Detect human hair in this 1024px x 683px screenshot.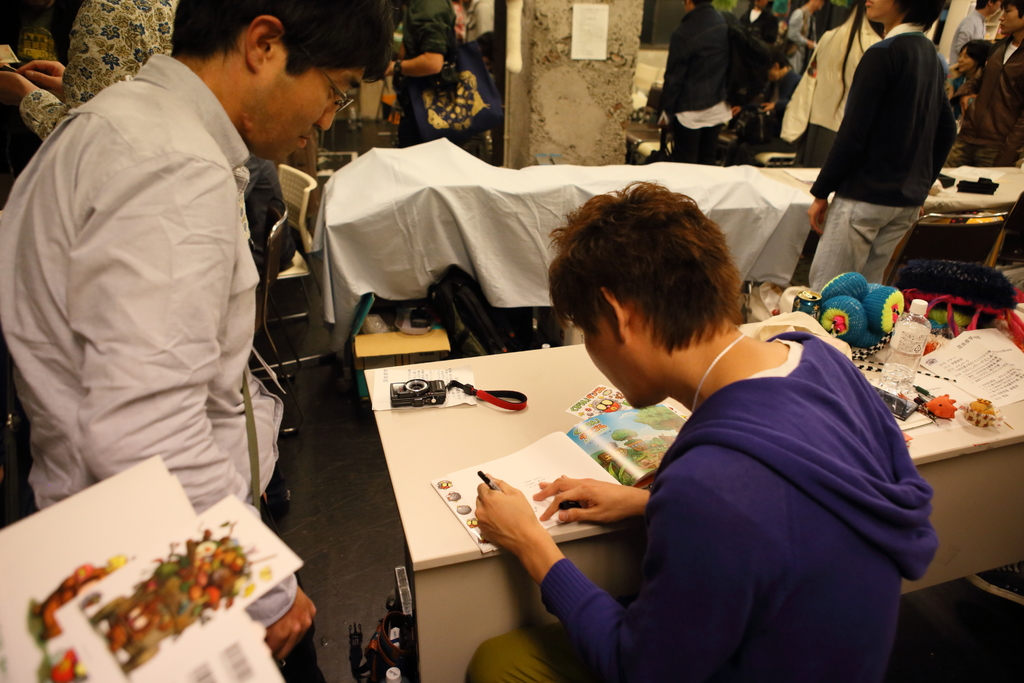
Detection: rect(747, 0, 774, 14).
